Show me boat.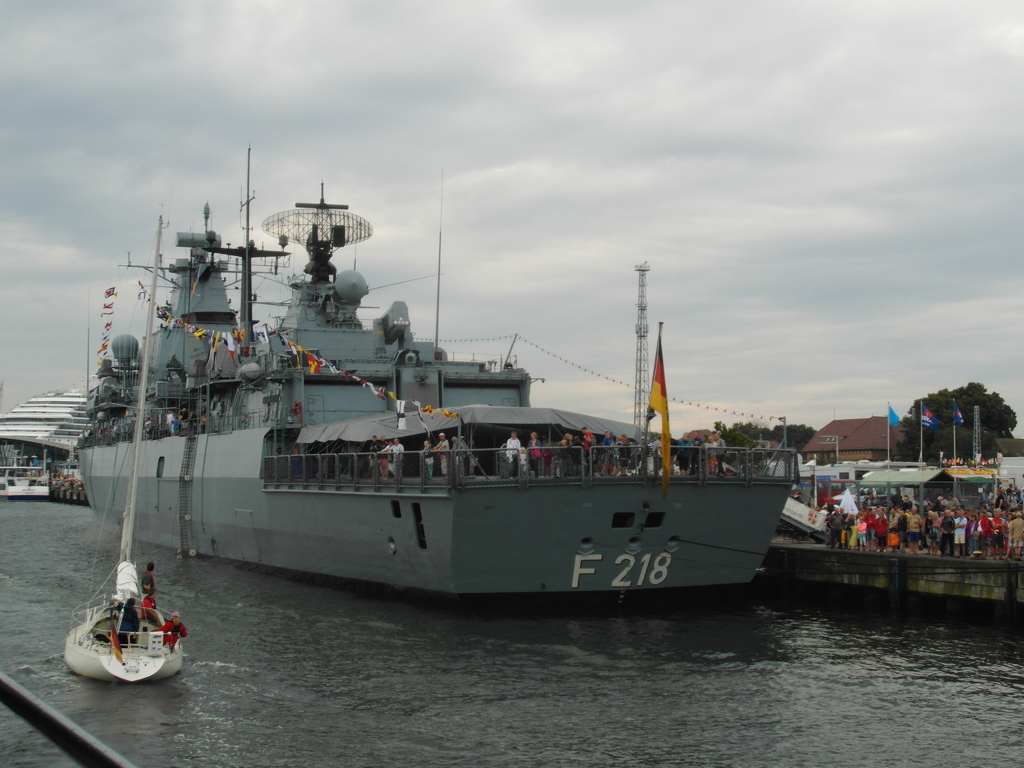
boat is here: <region>51, 145, 806, 611</region>.
